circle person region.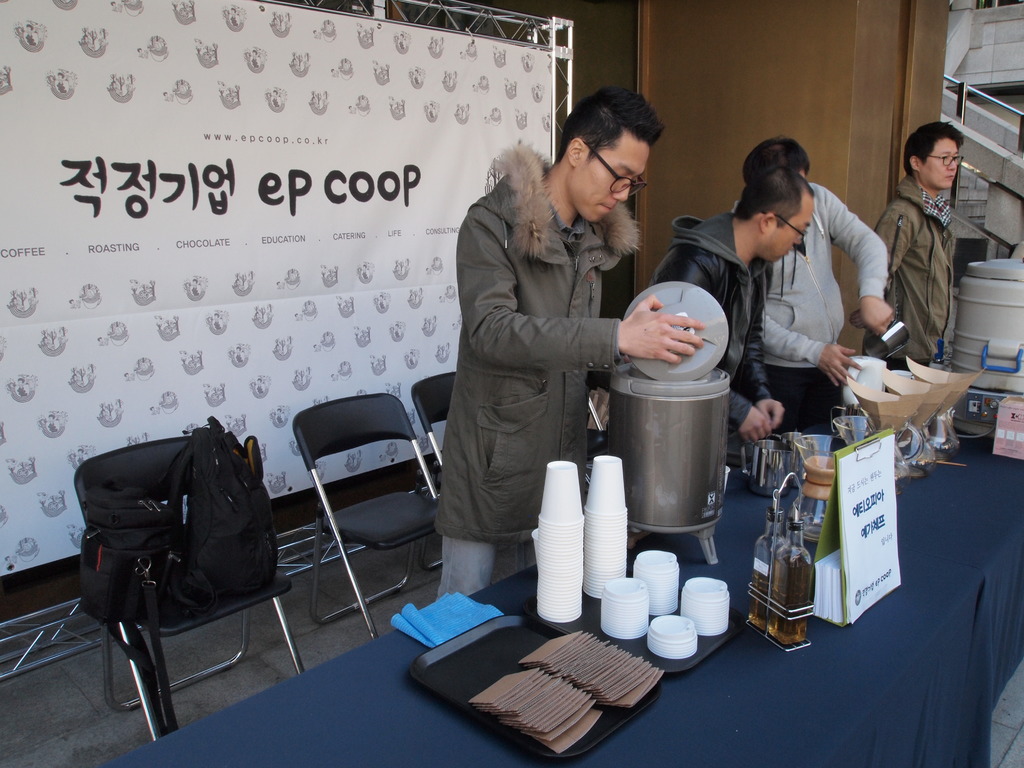
Region: 435:86:702:601.
